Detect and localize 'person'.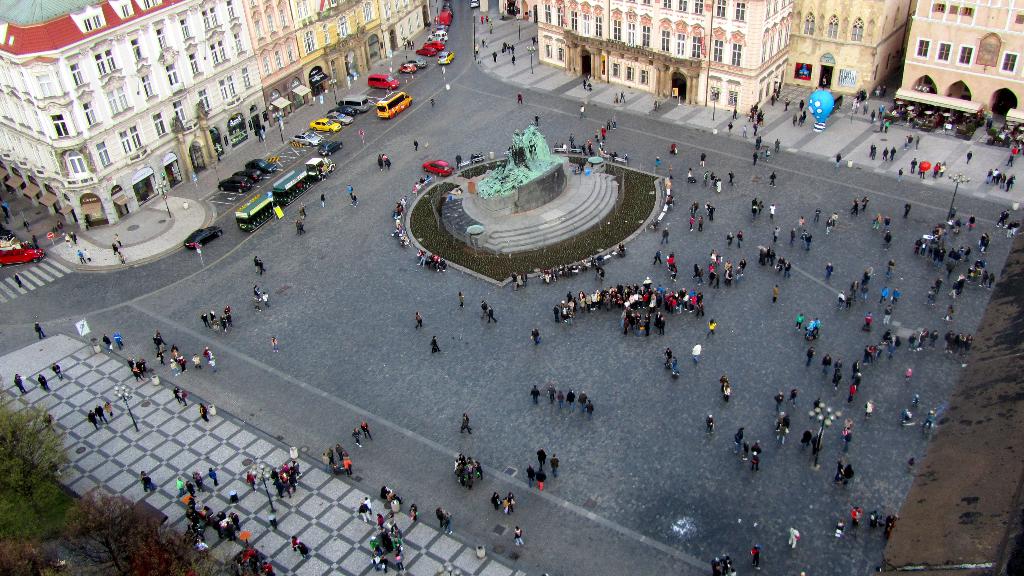
Localized at x1=710 y1=250 x2=715 y2=257.
